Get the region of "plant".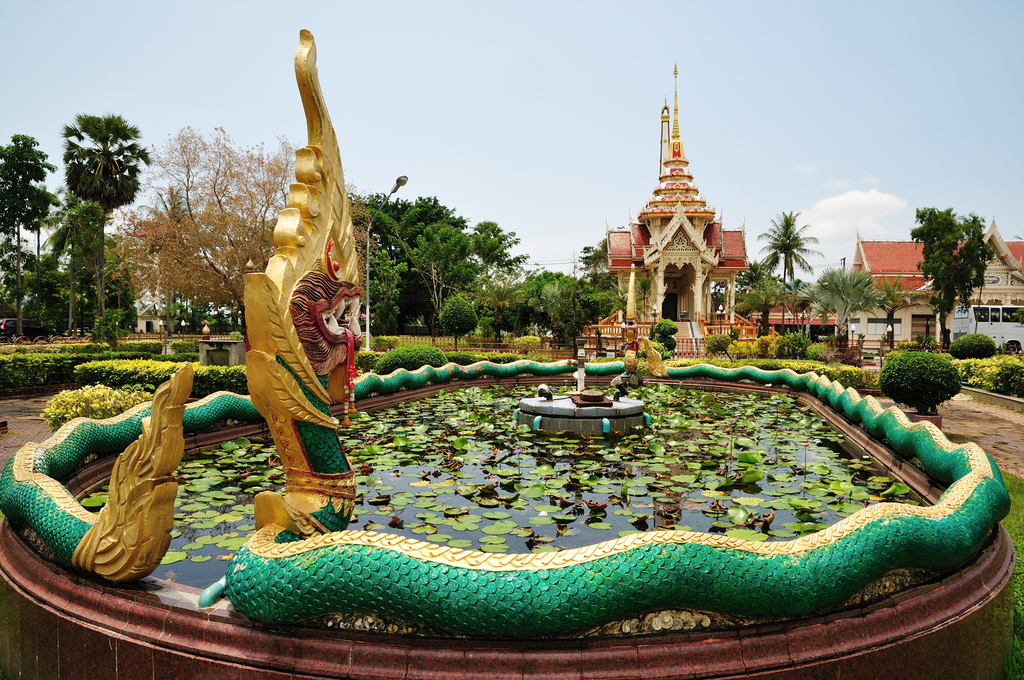
BBox(645, 315, 681, 355).
